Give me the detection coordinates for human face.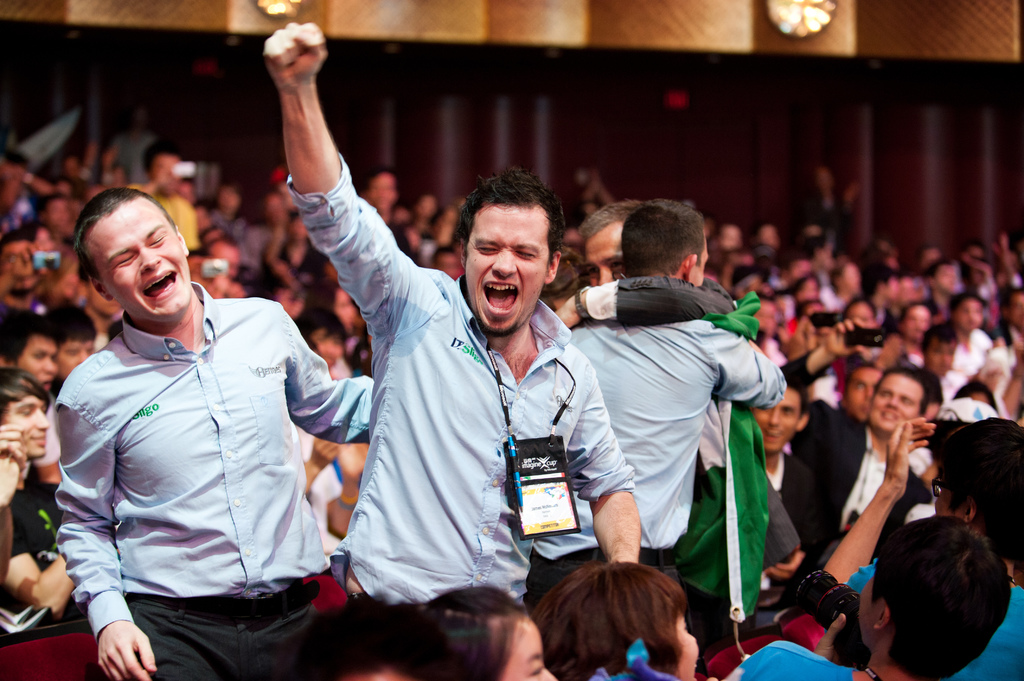
left=11, top=339, right=60, bottom=392.
